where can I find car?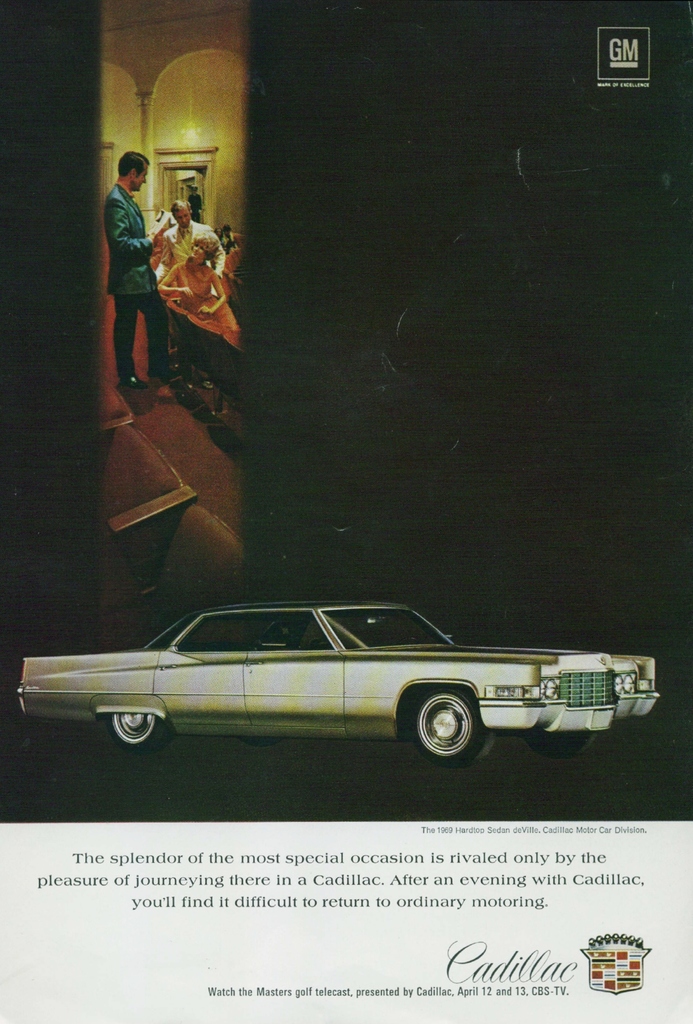
You can find it at {"left": 11, "top": 596, "right": 660, "bottom": 755}.
